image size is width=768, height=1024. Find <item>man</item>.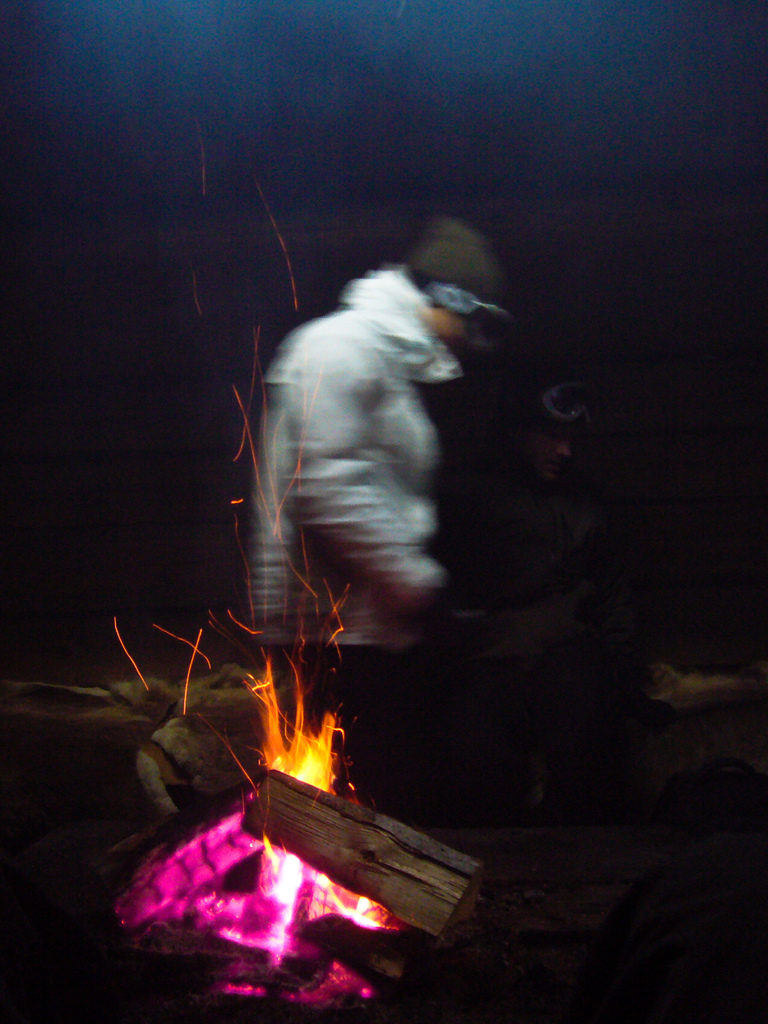
{"x1": 236, "y1": 243, "x2": 543, "y2": 721}.
